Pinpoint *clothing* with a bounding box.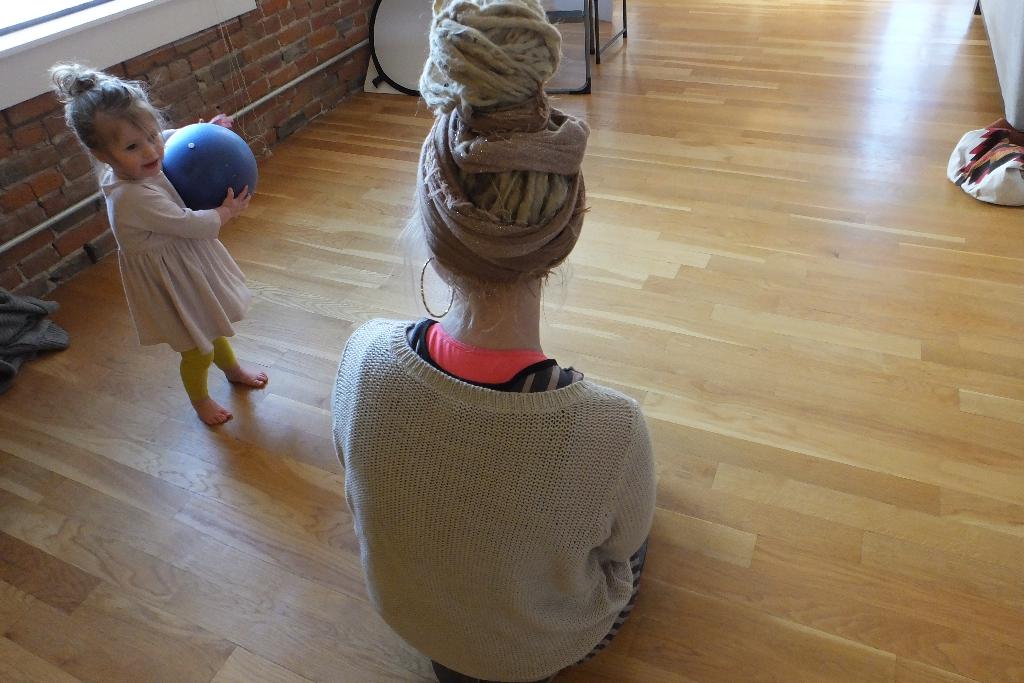
bbox=(101, 168, 253, 399).
